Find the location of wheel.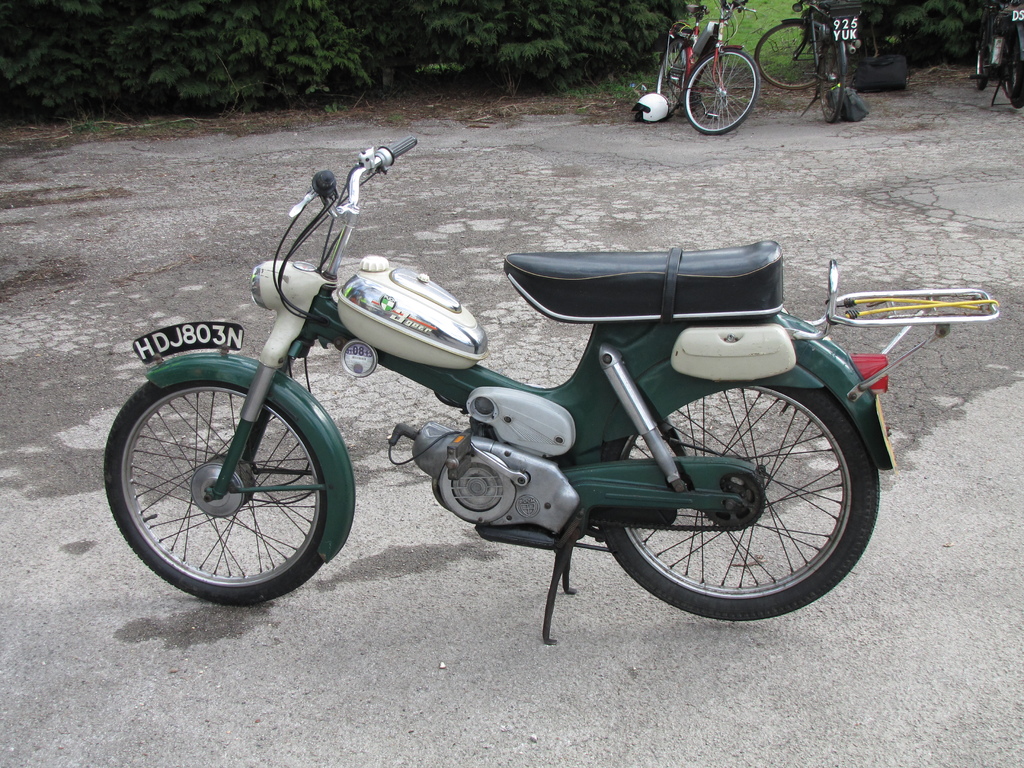
Location: 820/33/845/124.
